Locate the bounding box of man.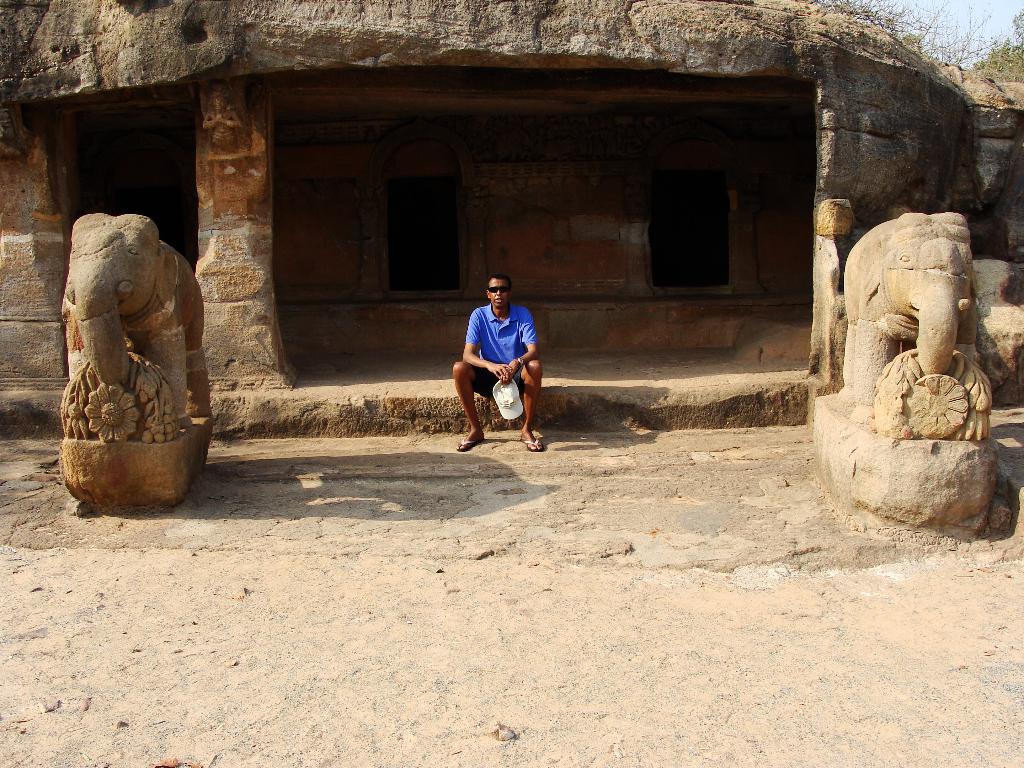
Bounding box: l=455, t=271, r=542, b=449.
